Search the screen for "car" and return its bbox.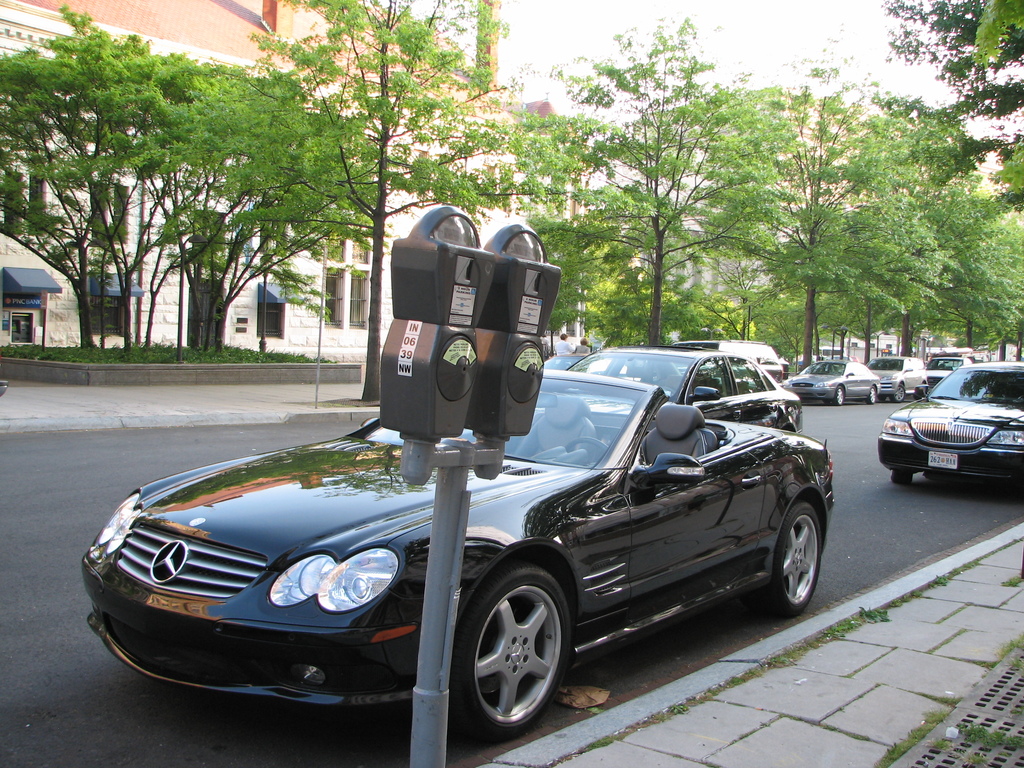
Found: crop(538, 352, 586, 371).
